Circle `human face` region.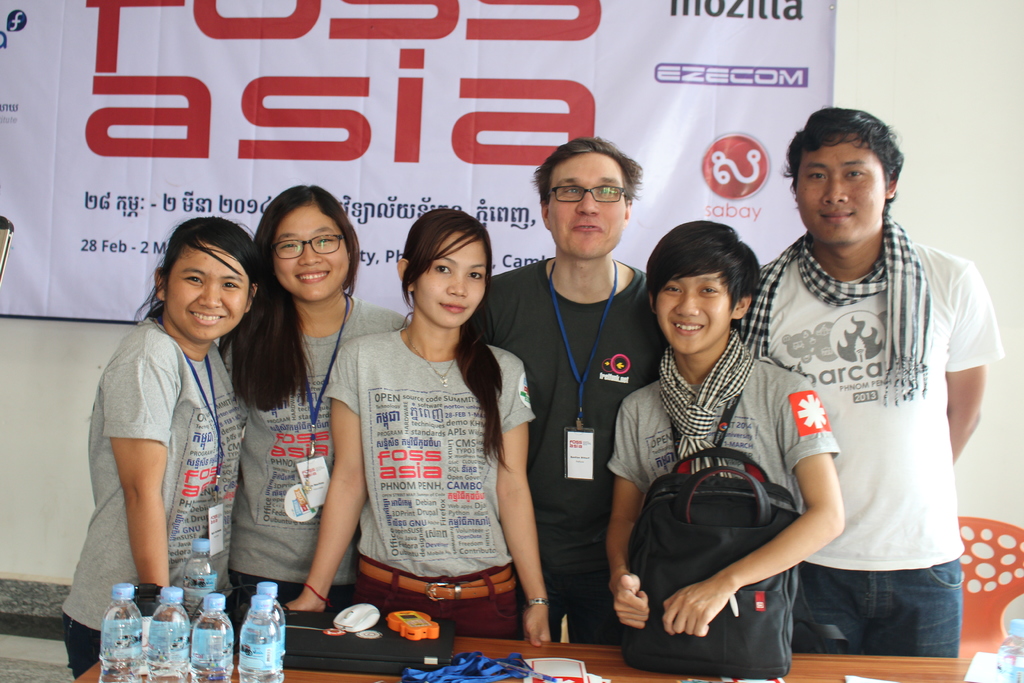
Region: pyautogui.locateOnScreen(792, 136, 885, 252).
